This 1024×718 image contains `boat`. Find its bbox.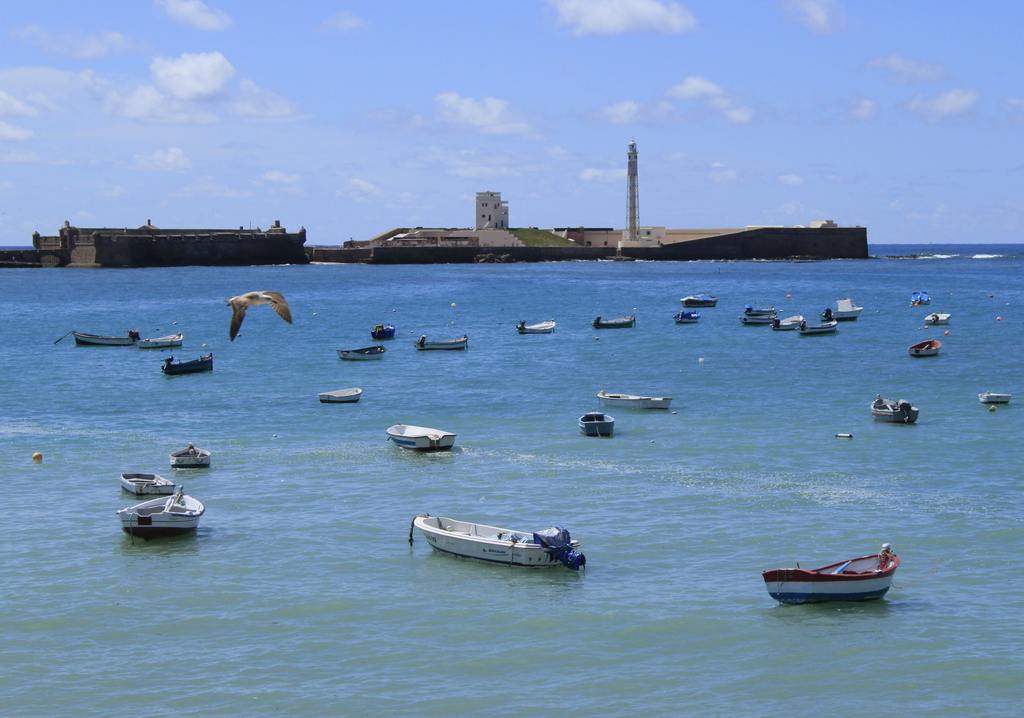
bbox=[673, 309, 700, 324].
